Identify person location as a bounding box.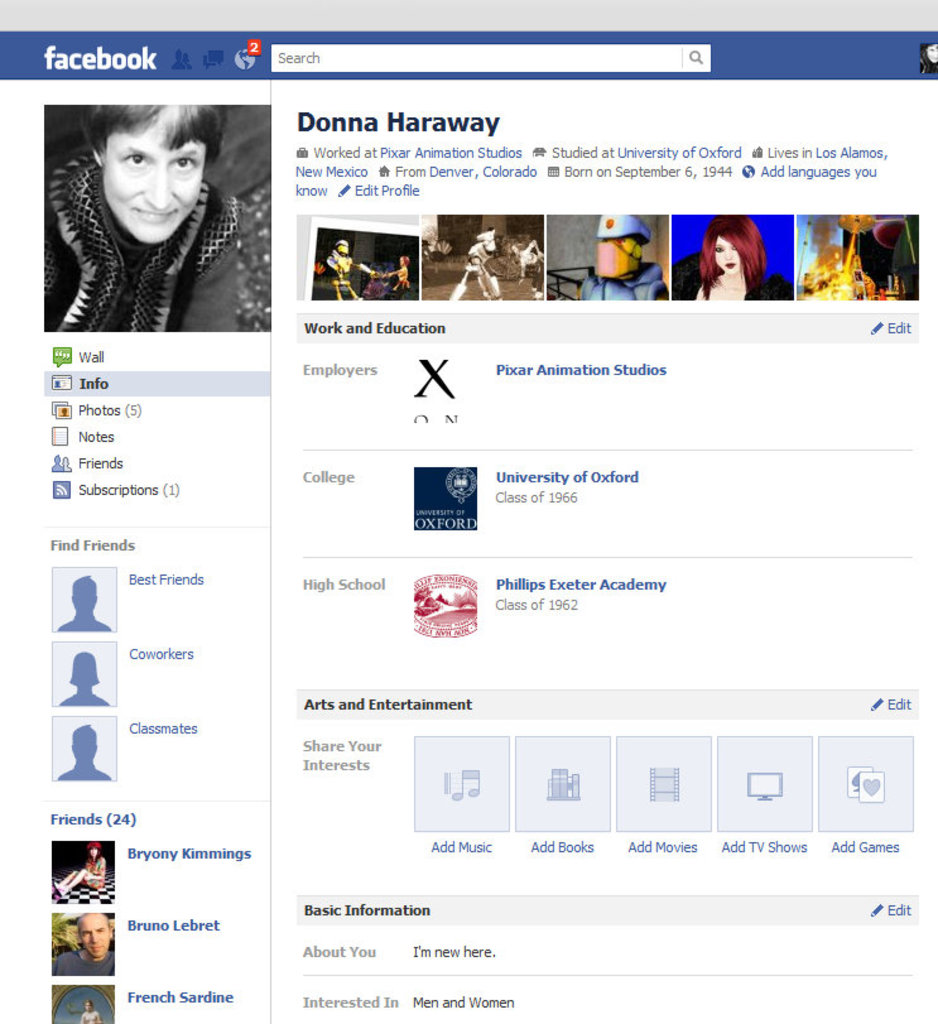
region(78, 994, 97, 1023).
